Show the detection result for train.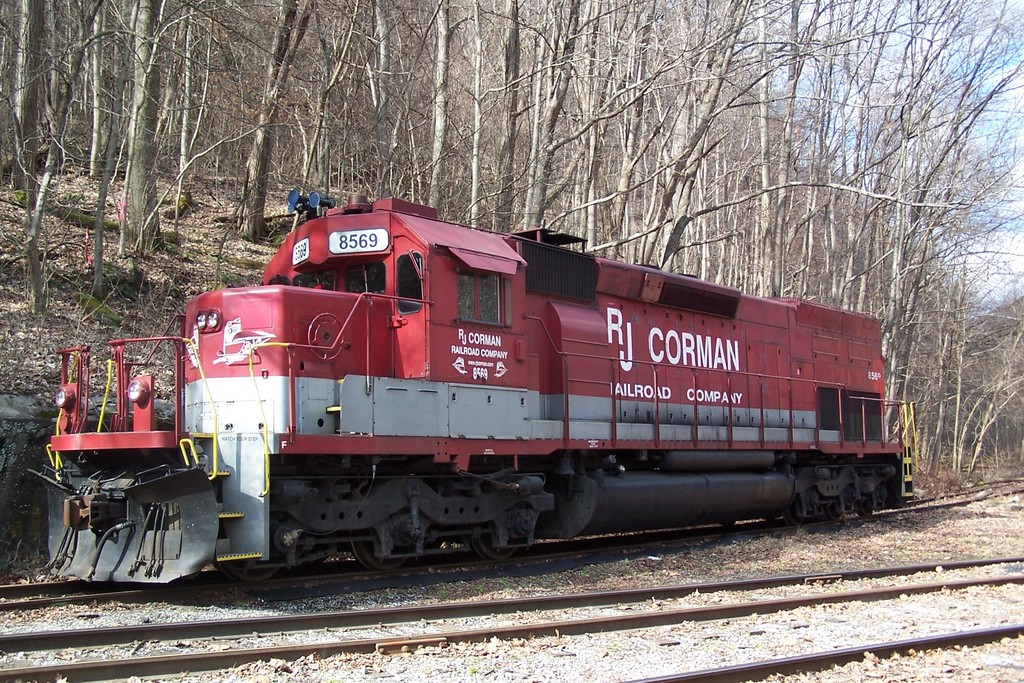
region(19, 190, 919, 587).
